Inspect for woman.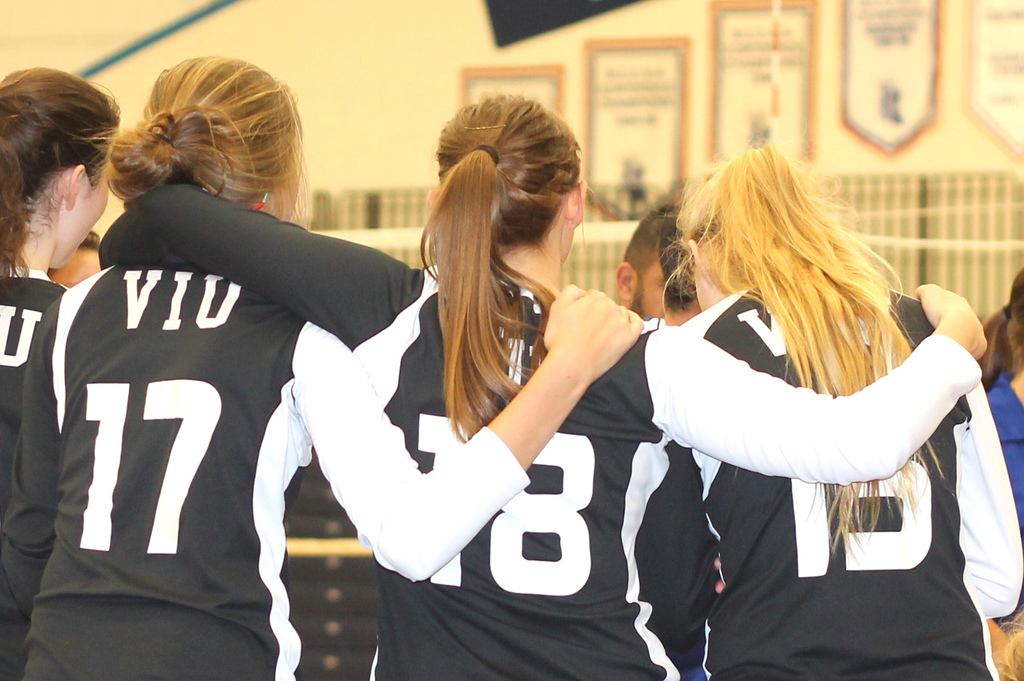
Inspection: select_region(97, 92, 988, 680).
